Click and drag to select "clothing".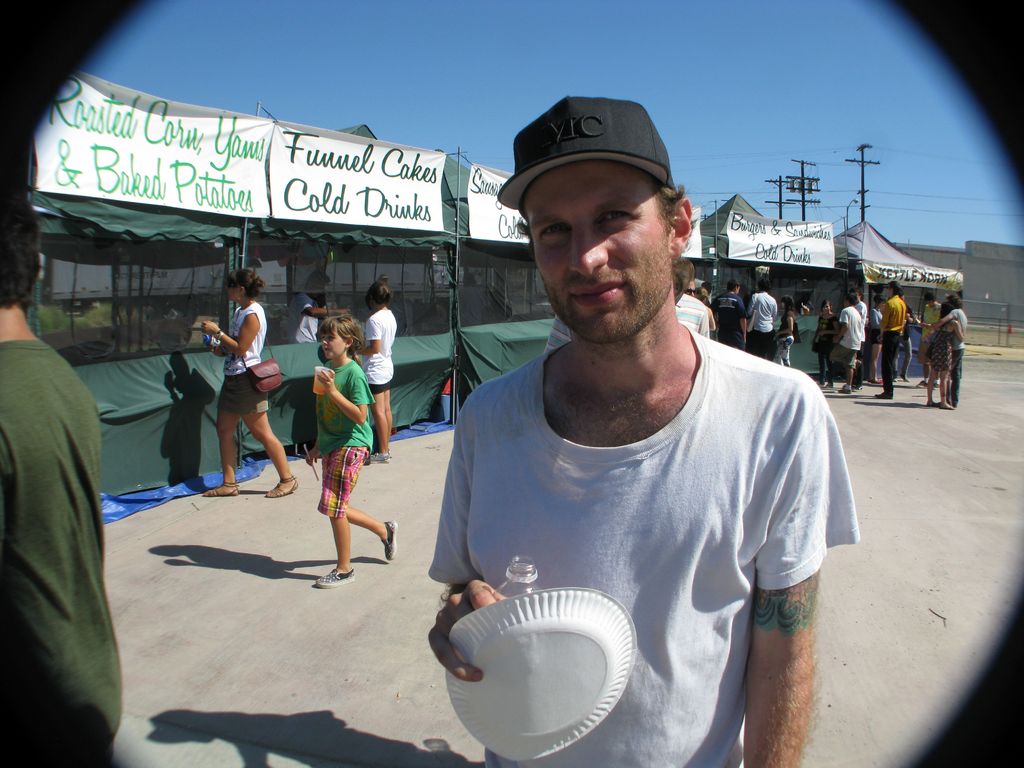
Selection: left=212, top=302, right=264, bottom=414.
